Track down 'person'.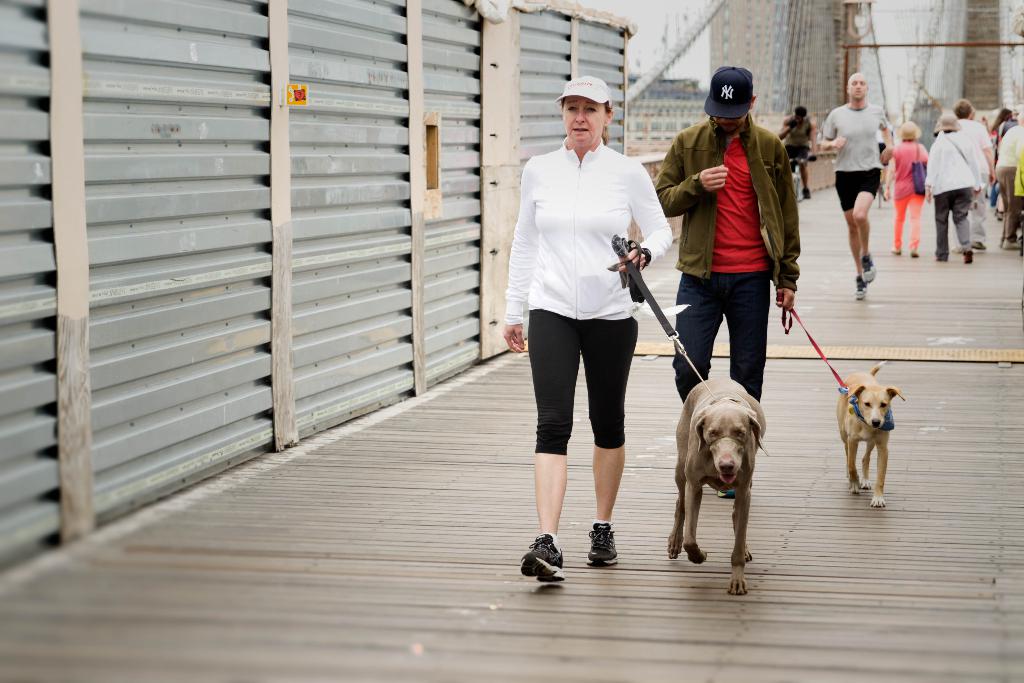
Tracked to select_region(928, 112, 982, 262).
